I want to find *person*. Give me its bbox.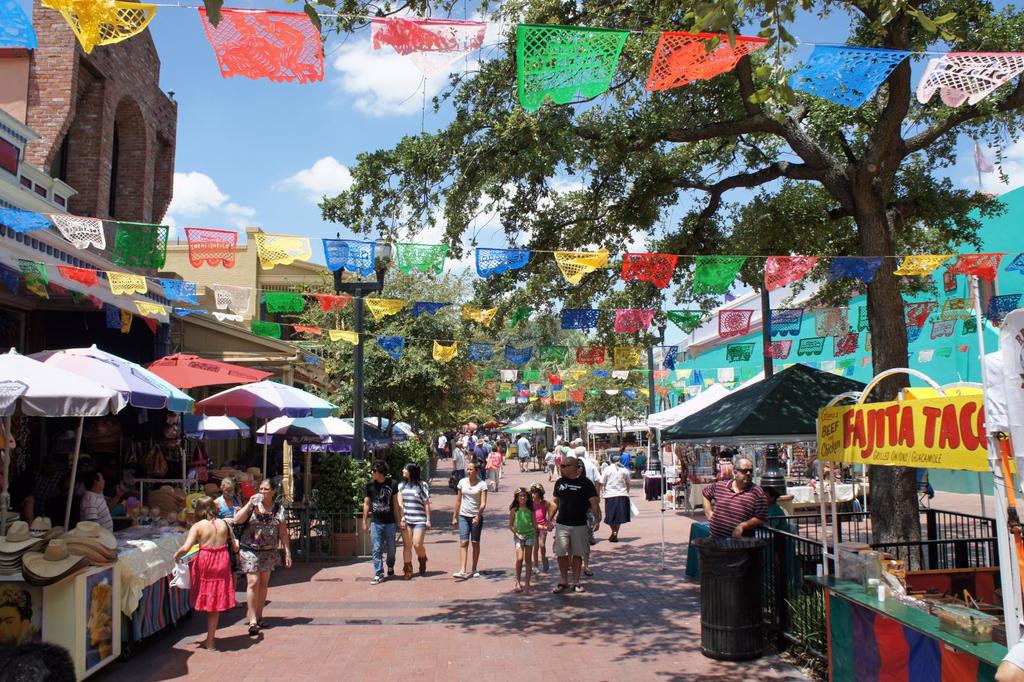
<bbox>530, 483, 557, 574</bbox>.
